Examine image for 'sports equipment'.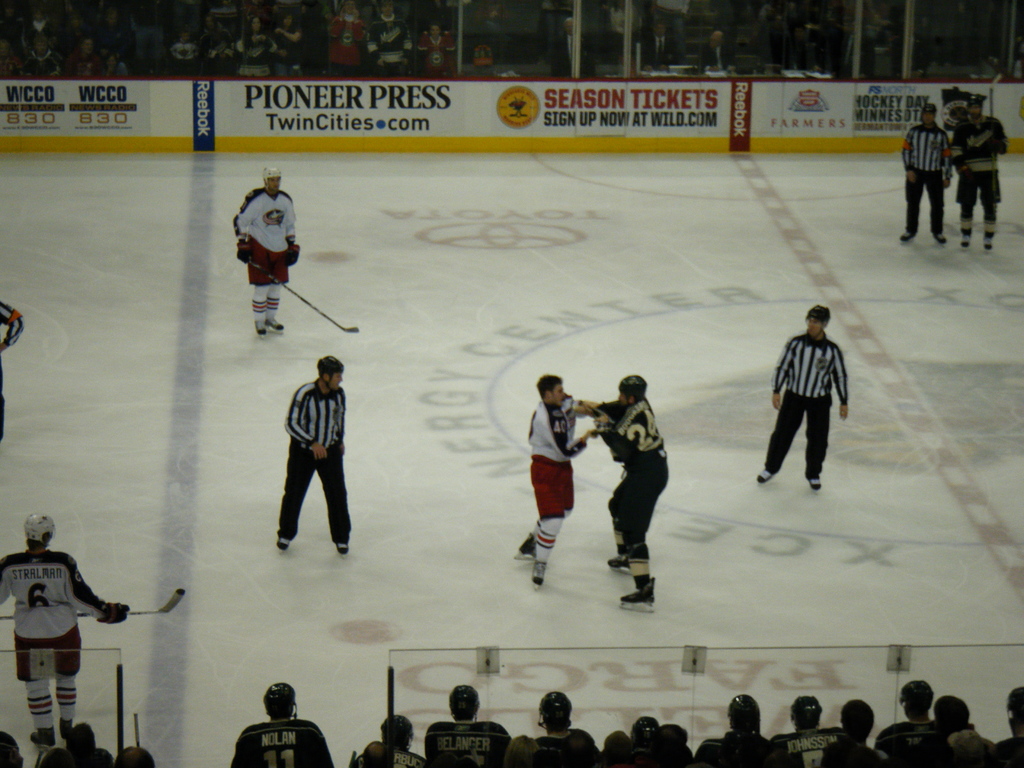
Examination result: <box>264,164,281,195</box>.
